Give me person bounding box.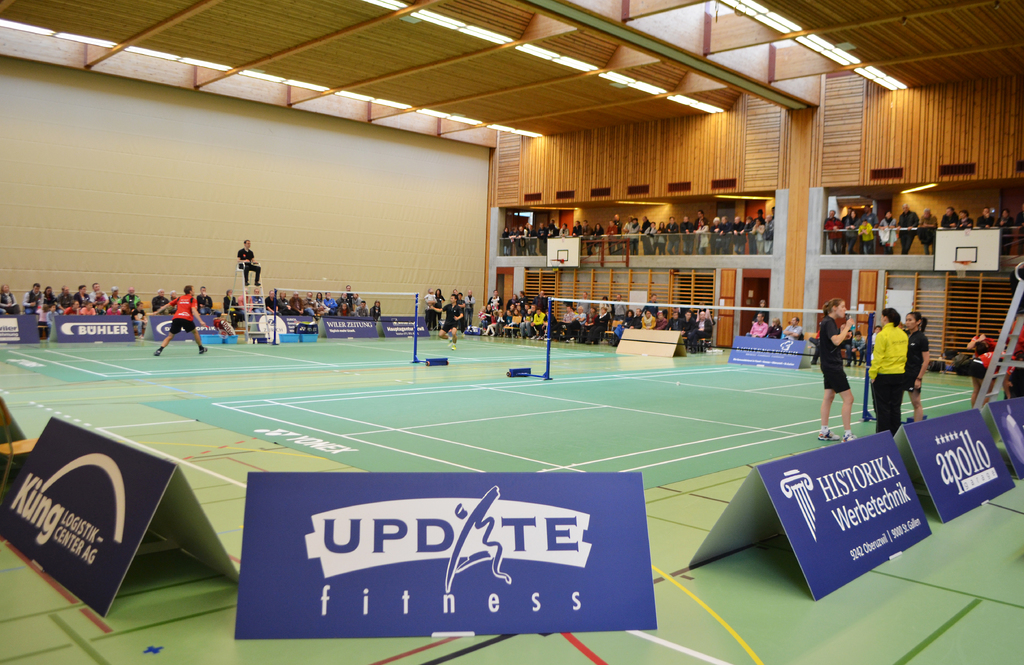
box(632, 308, 641, 331).
